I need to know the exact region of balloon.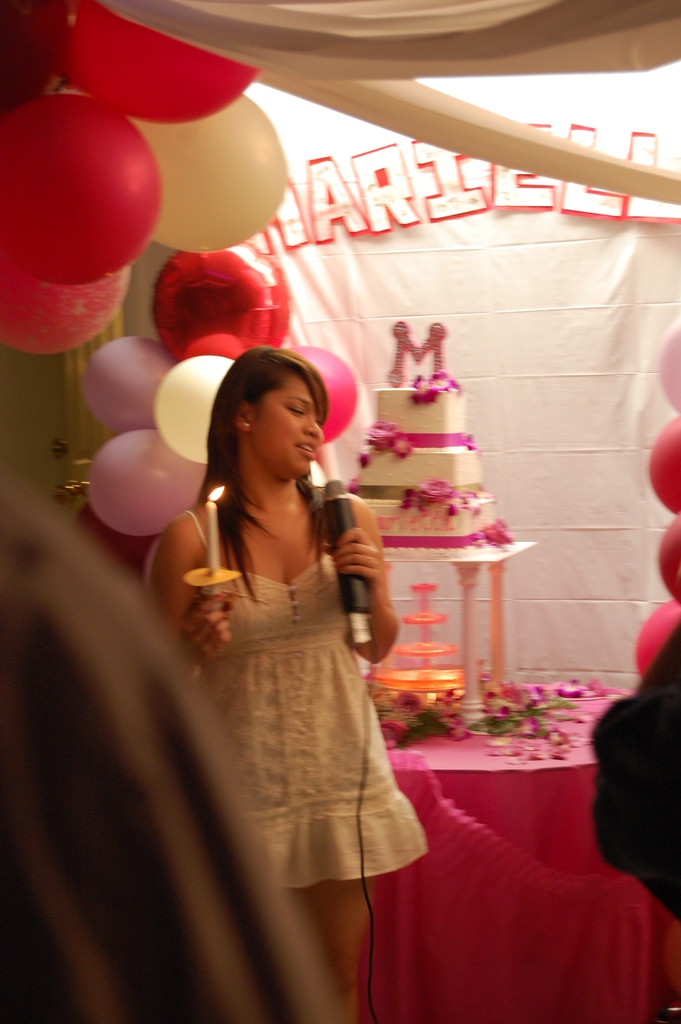
Region: (x1=0, y1=0, x2=77, y2=121).
